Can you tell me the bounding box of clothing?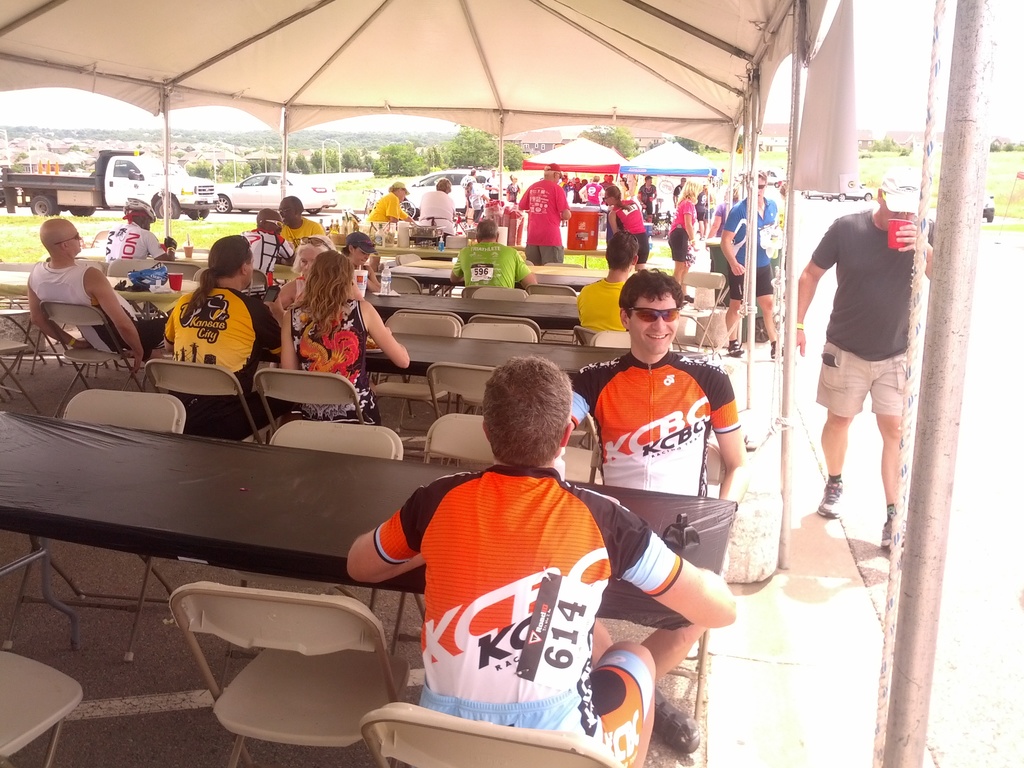
Rect(712, 200, 739, 234).
